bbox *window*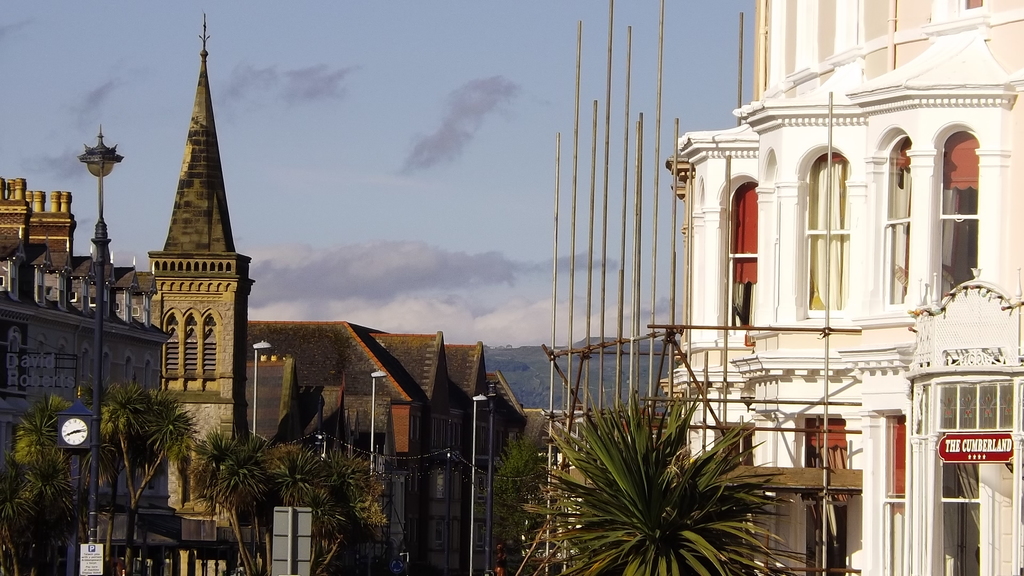
l=6, t=326, r=24, b=393
